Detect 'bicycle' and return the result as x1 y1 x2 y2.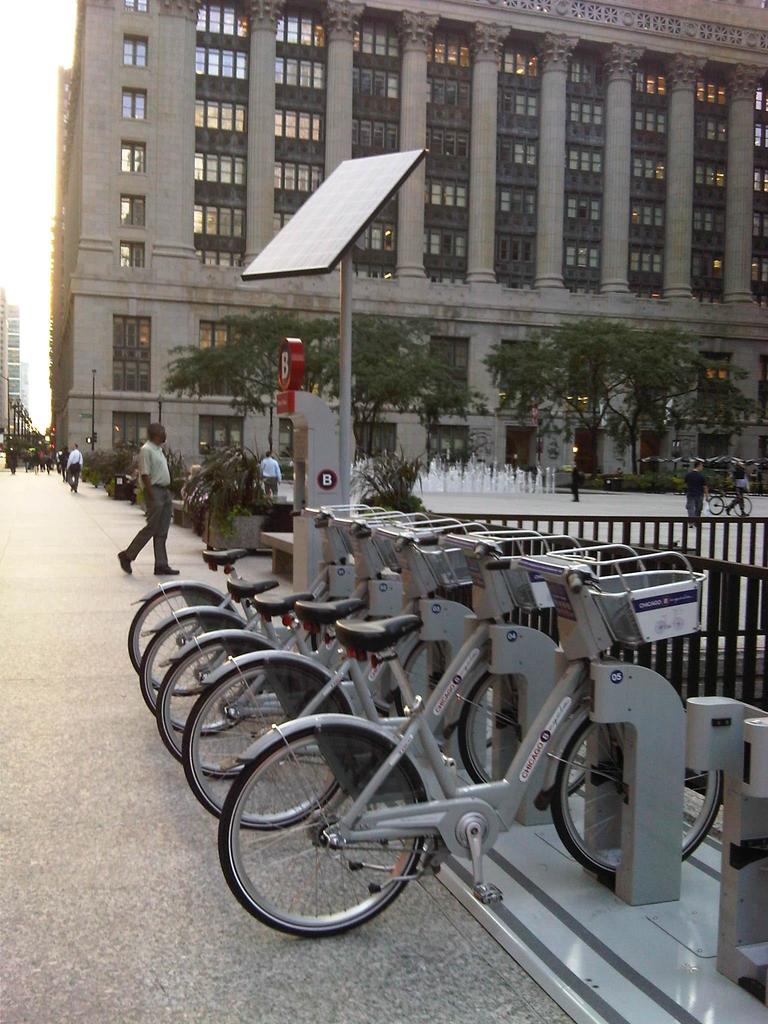
147 511 450 732.
